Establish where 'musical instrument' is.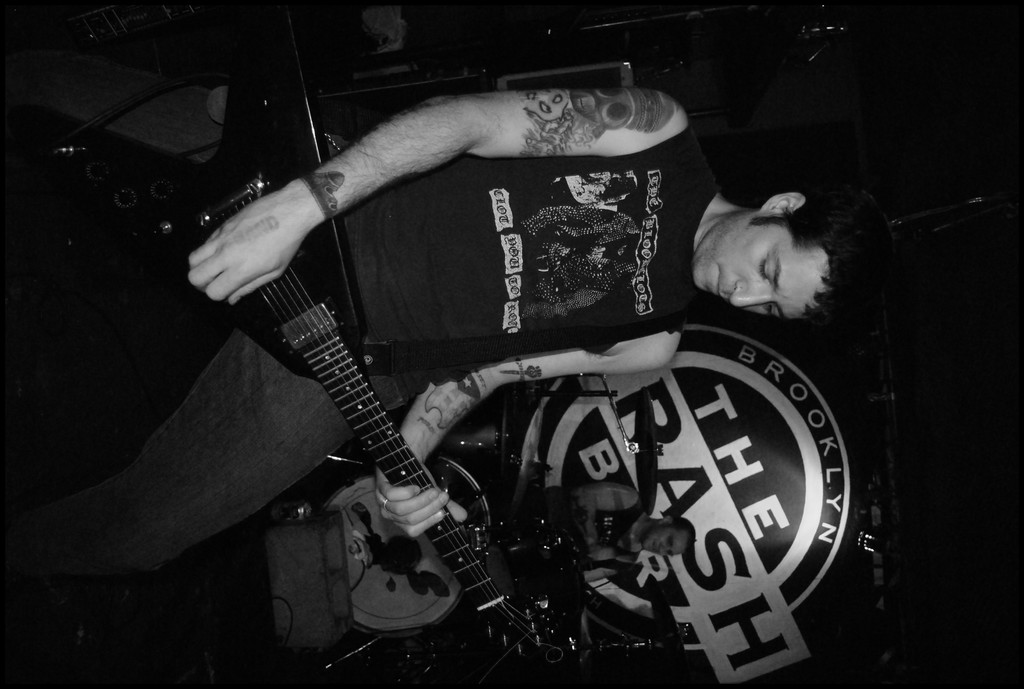
Established at locate(320, 446, 494, 644).
